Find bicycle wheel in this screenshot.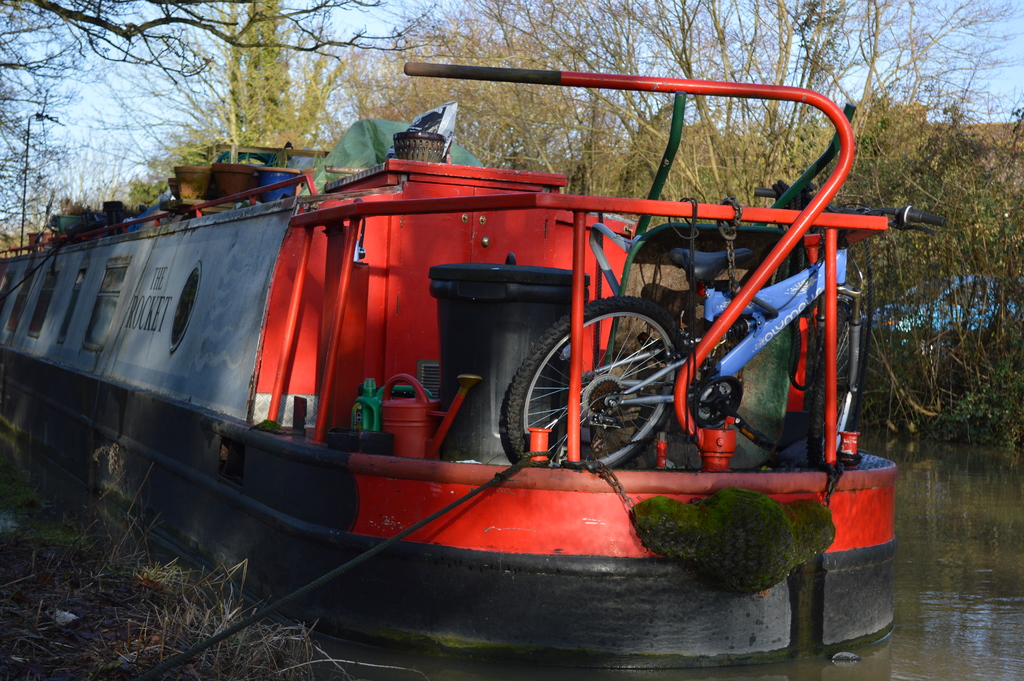
The bounding box for bicycle wheel is bbox=(814, 285, 865, 473).
